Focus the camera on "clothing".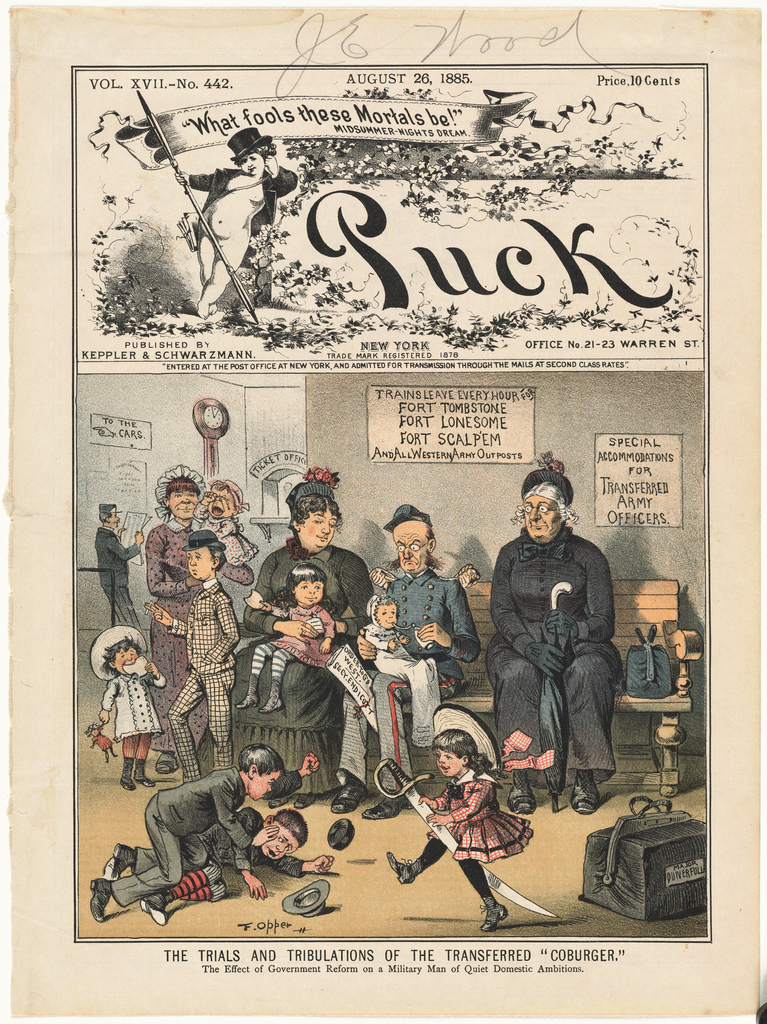
Focus region: x1=482, y1=488, x2=633, y2=810.
